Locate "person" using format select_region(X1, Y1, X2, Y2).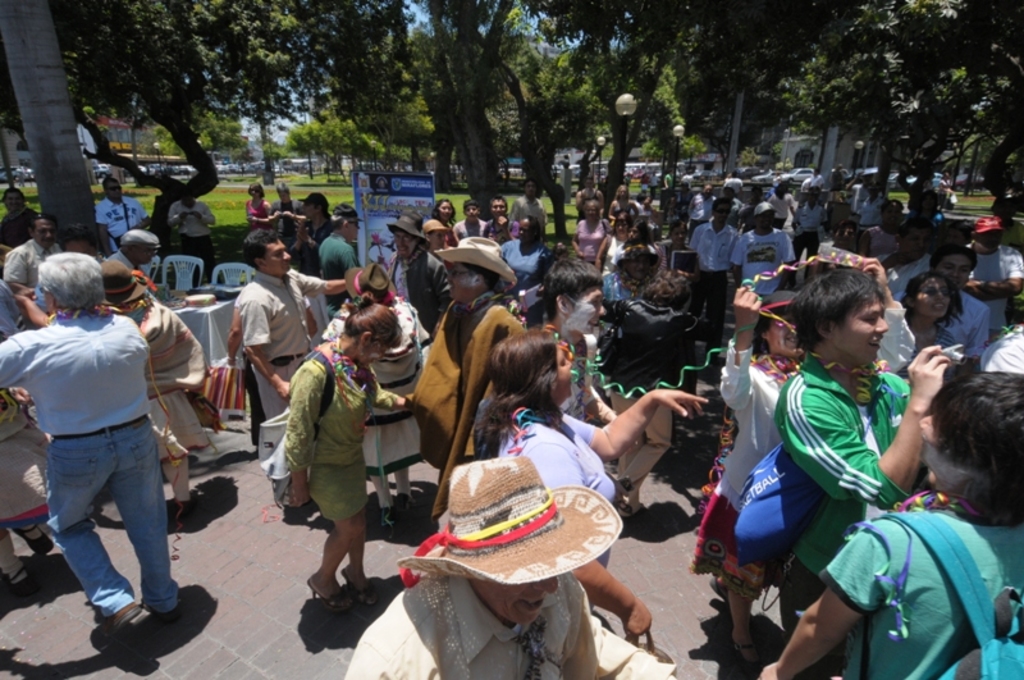
select_region(607, 251, 658, 305).
